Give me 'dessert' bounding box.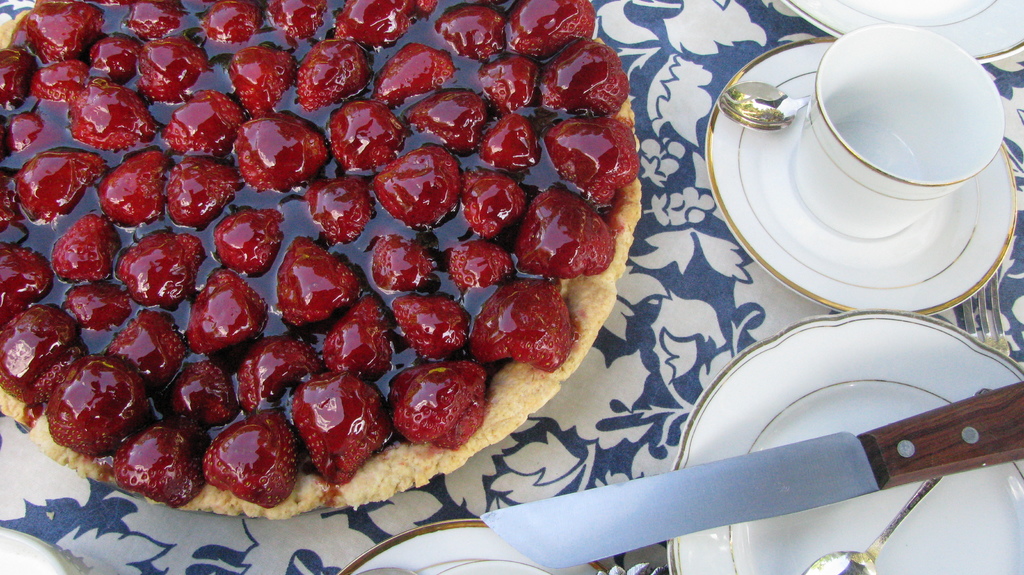
x1=86, y1=38, x2=146, y2=85.
